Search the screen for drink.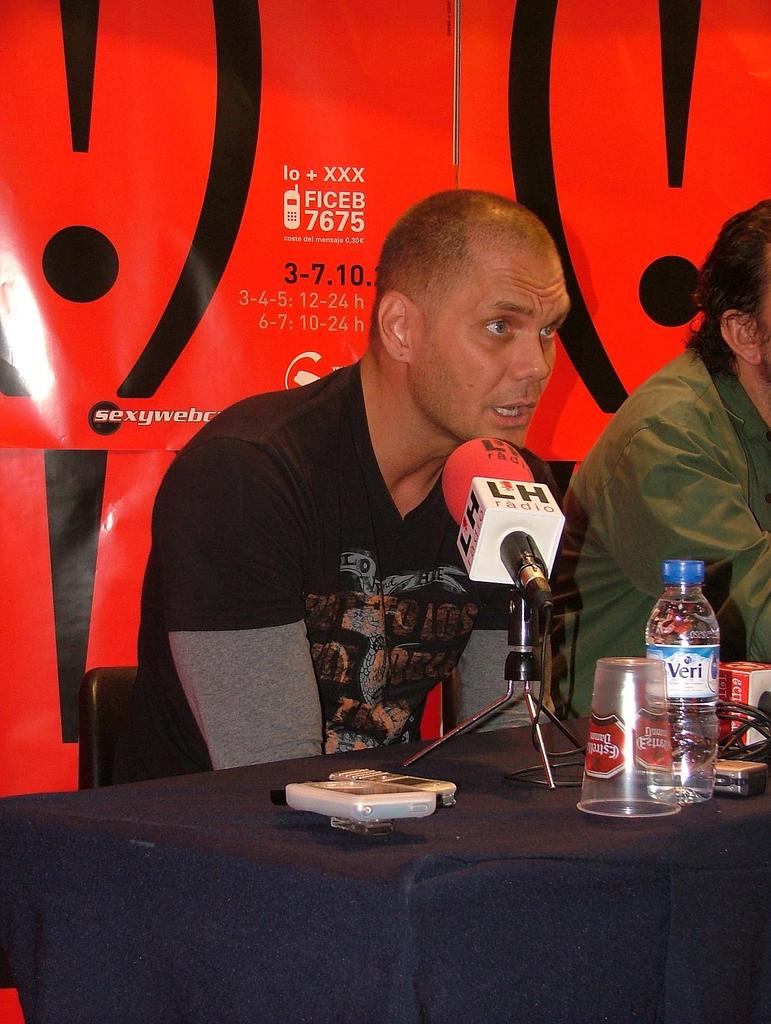
Found at (left=629, top=547, right=735, bottom=796).
